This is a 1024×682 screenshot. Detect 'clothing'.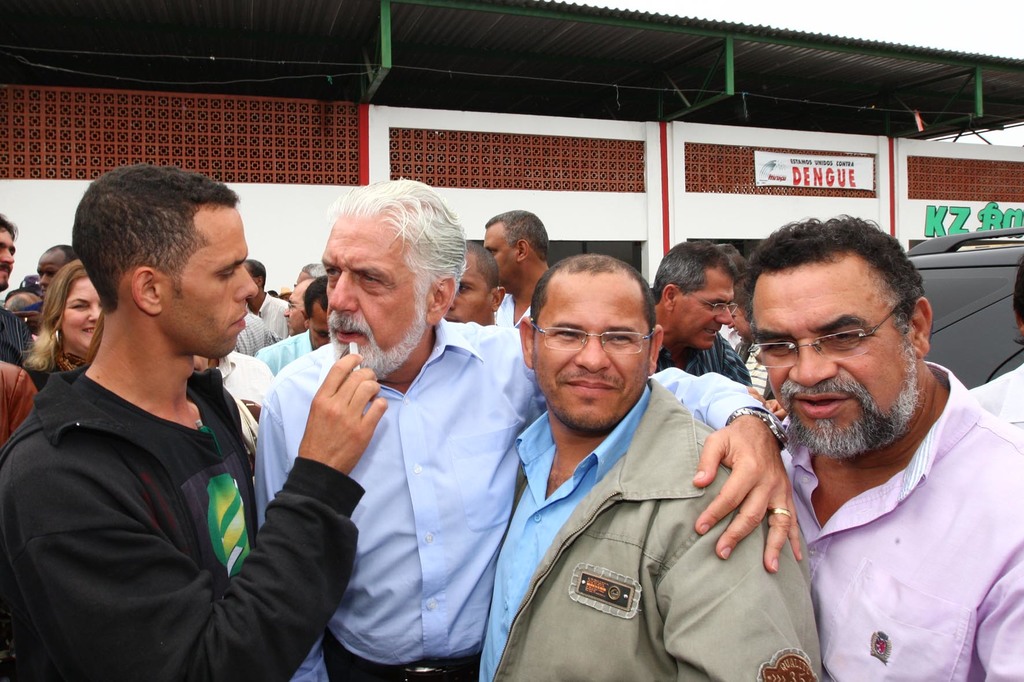
(241,317,276,352).
